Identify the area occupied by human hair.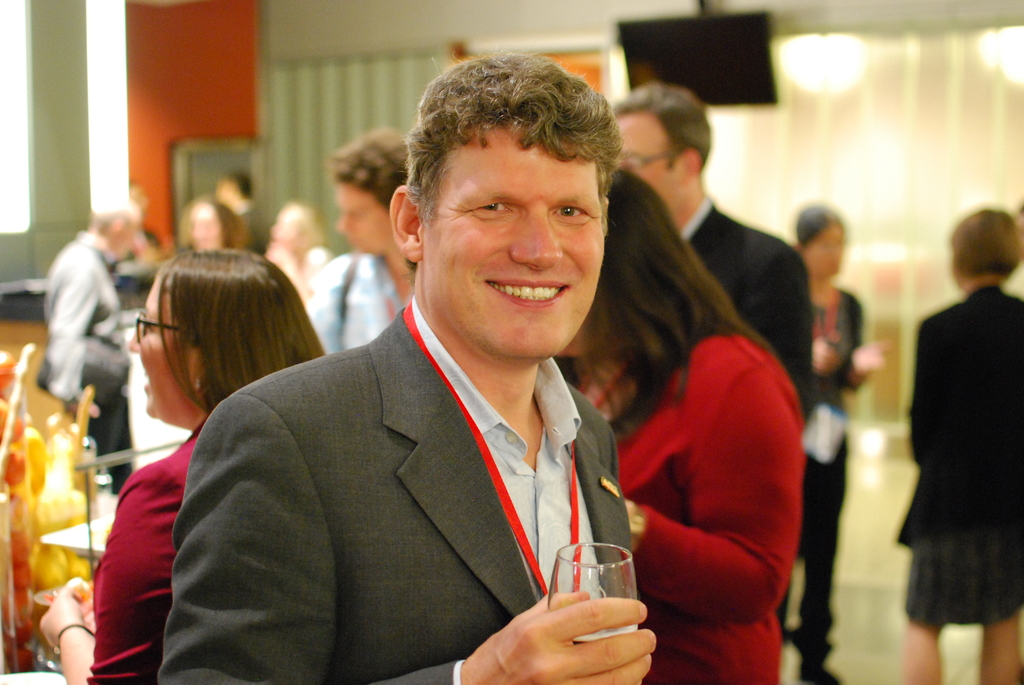
Area: 794:201:852:248.
